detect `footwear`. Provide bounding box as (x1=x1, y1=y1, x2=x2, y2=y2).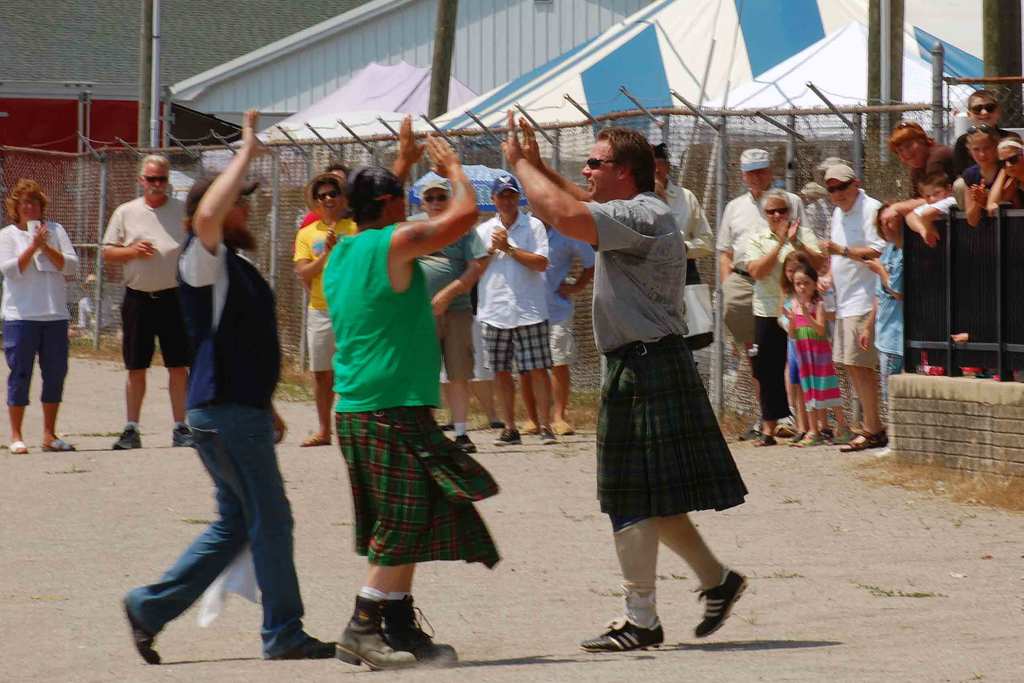
(x1=42, y1=437, x2=77, y2=453).
